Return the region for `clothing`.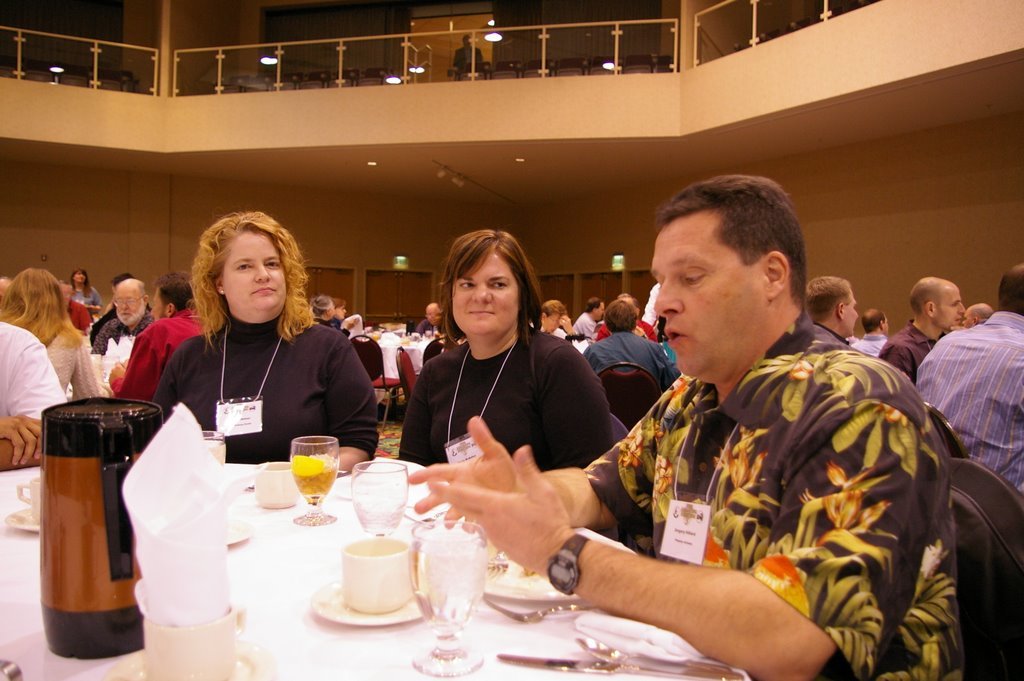
<region>0, 323, 64, 435</region>.
